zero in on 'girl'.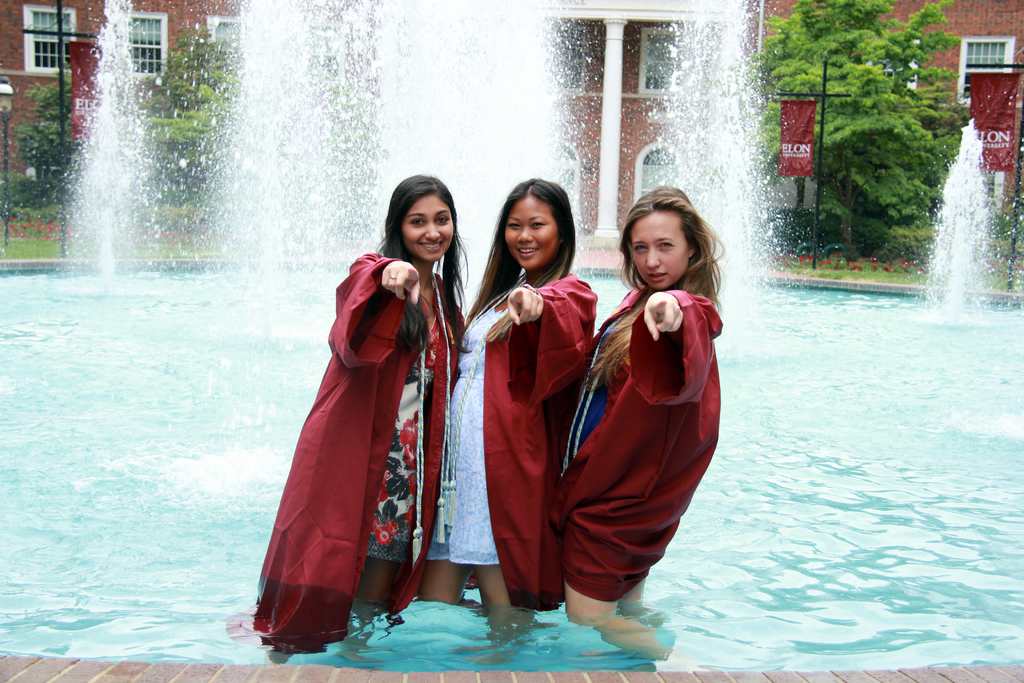
Zeroed in: (419,174,602,641).
